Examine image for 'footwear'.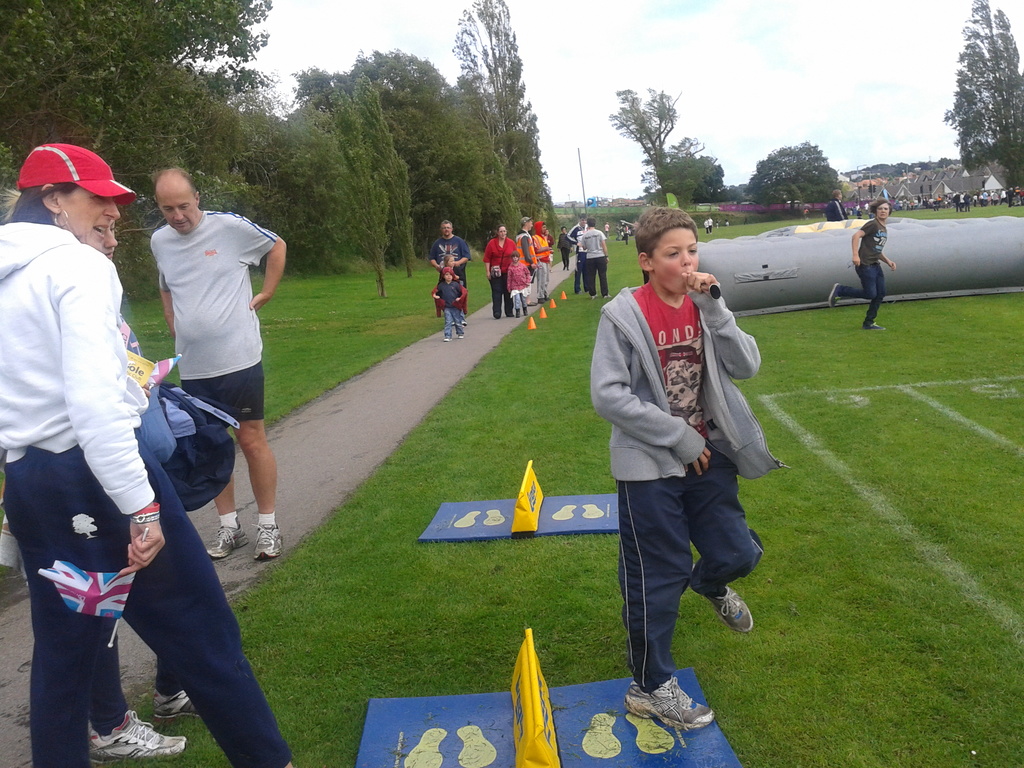
Examination result: detection(826, 283, 838, 309).
